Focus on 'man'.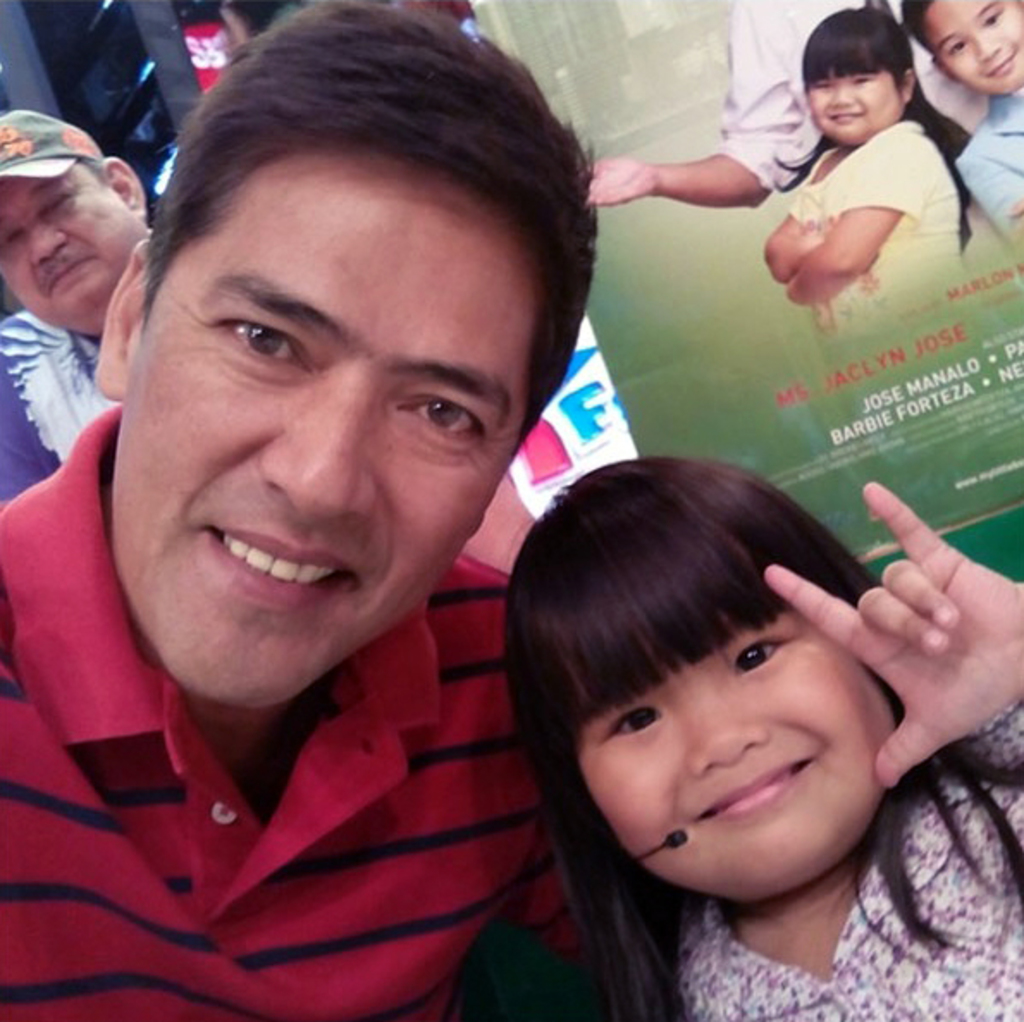
Focused at box=[0, 46, 706, 1021].
